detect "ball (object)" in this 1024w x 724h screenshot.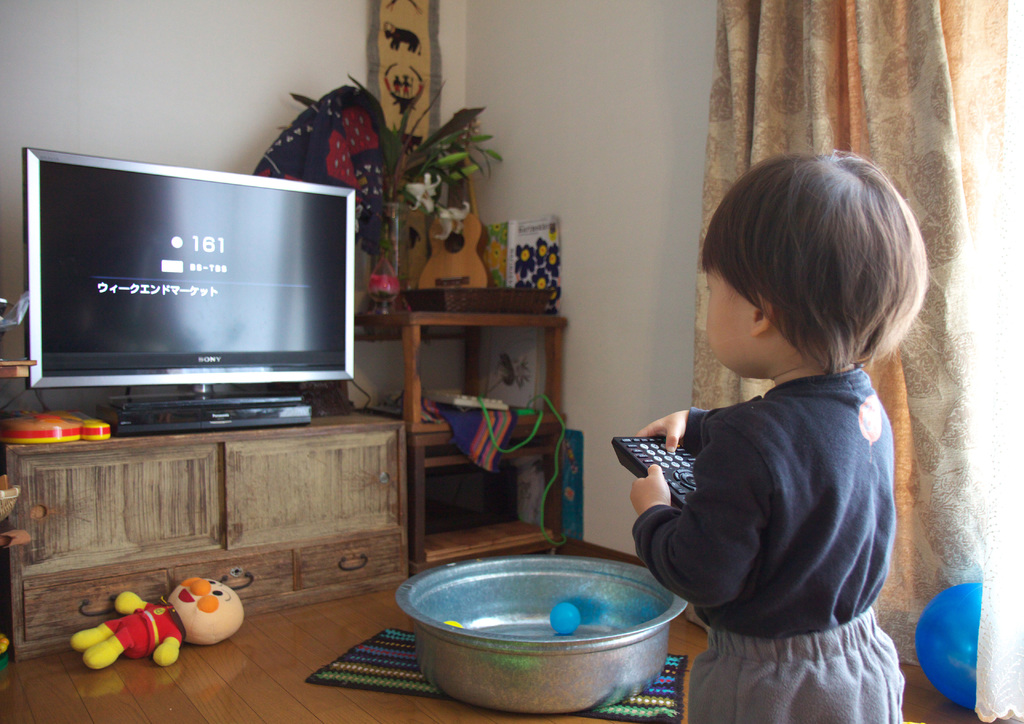
Detection: [916, 577, 982, 710].
